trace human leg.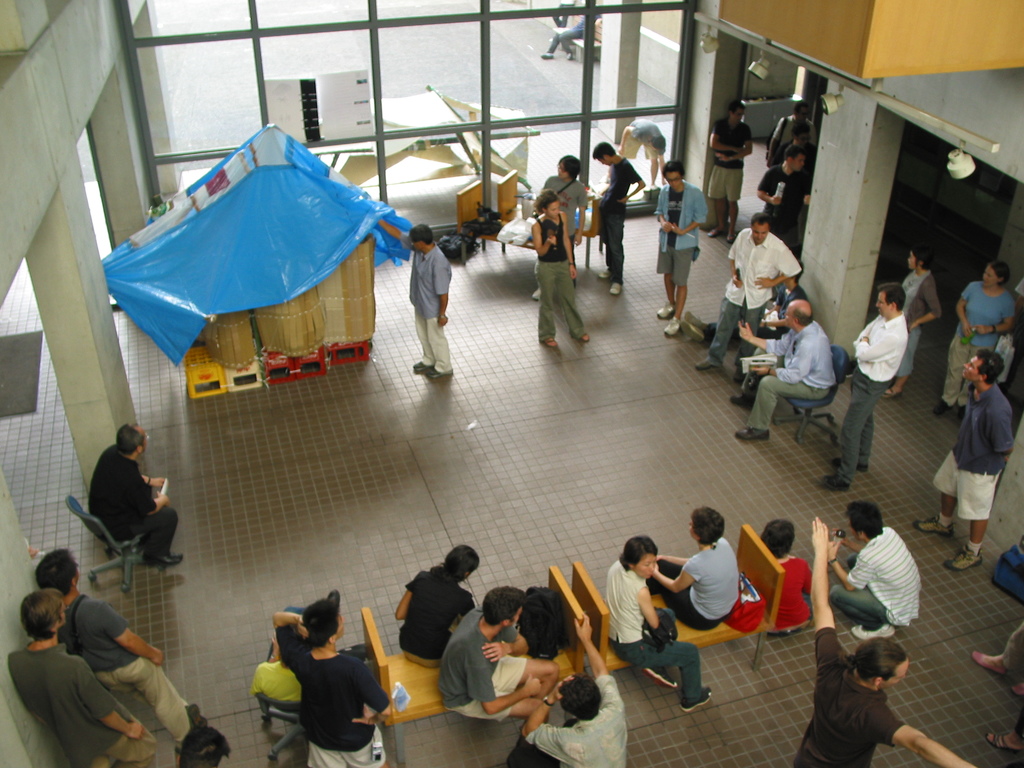
Traced to locate(540, 32, 588, 60).
